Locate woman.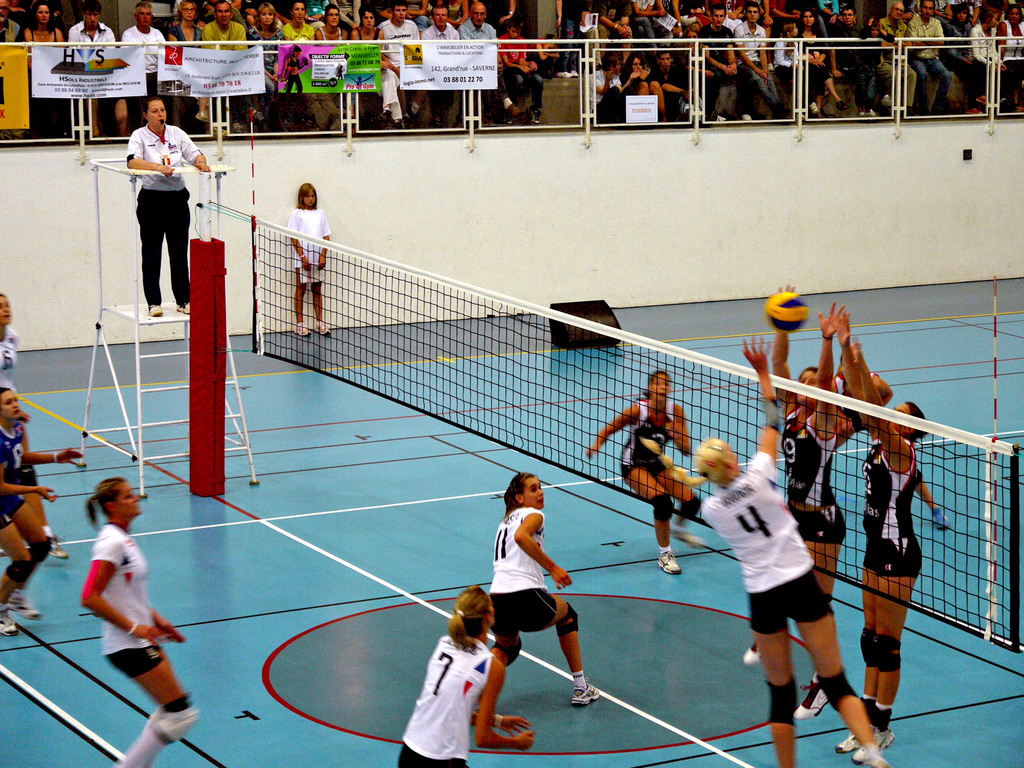
Bounding box: [829, 322, 926, 764].
